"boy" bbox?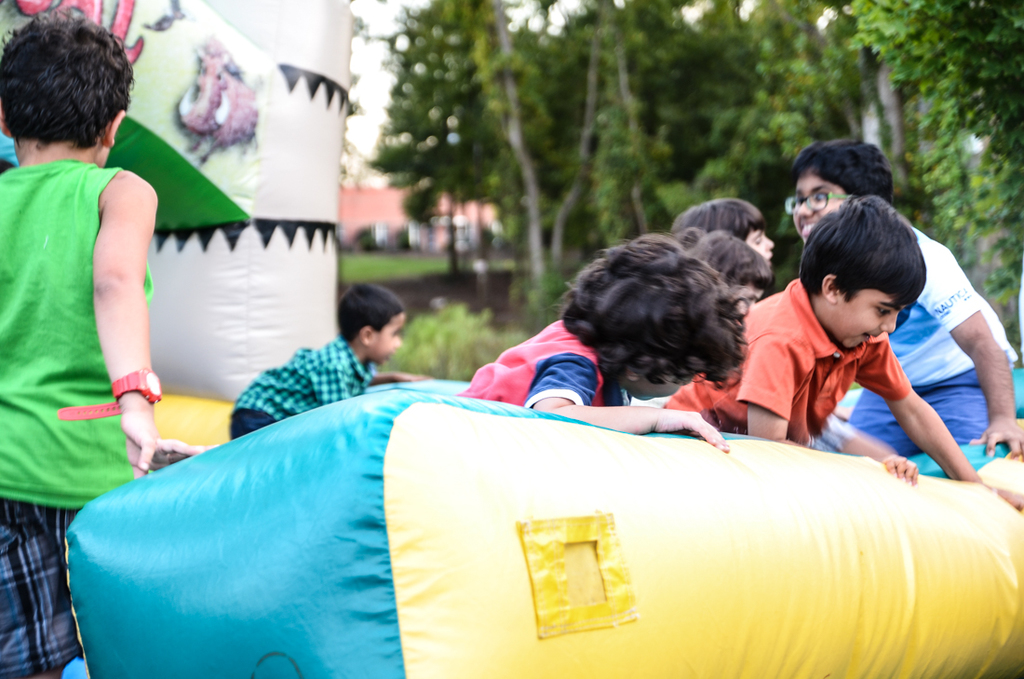
box=[784, 136, 1023, 464]
